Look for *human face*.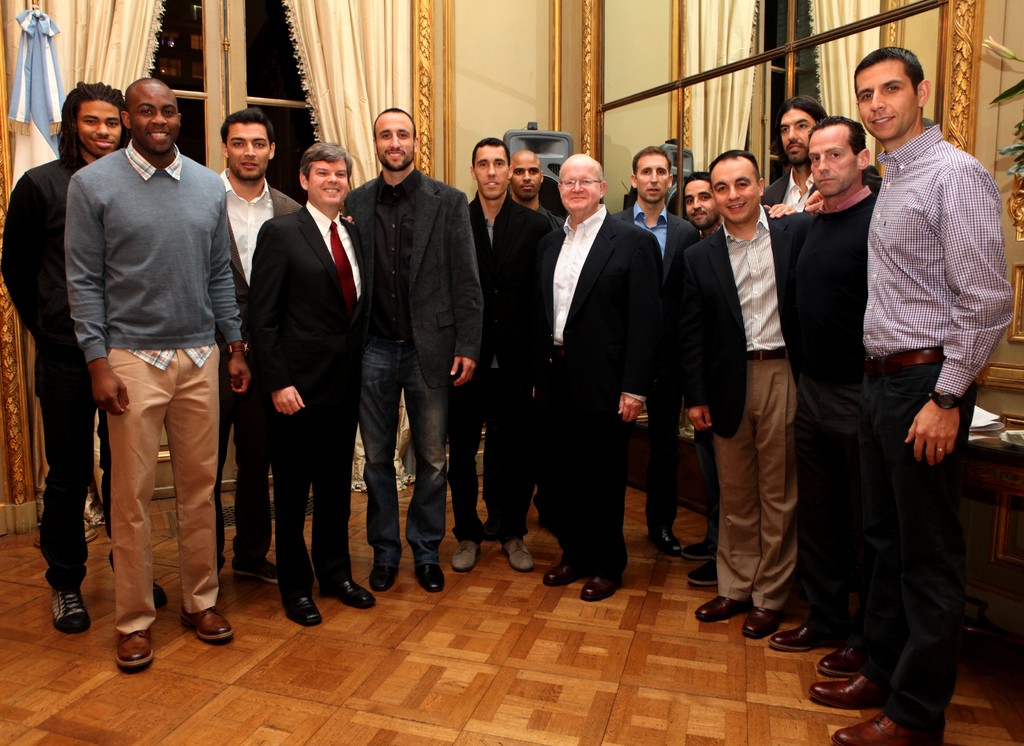
Found: locate(74, 99, 125, 153).
